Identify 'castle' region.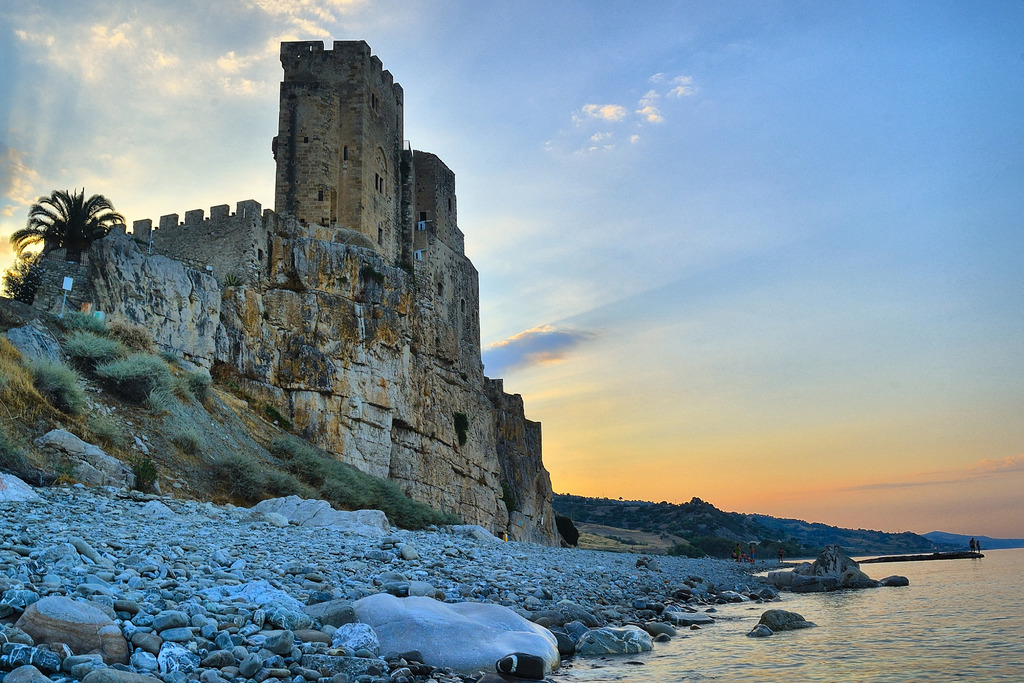
Region: region(16, 31, 573, 550).
